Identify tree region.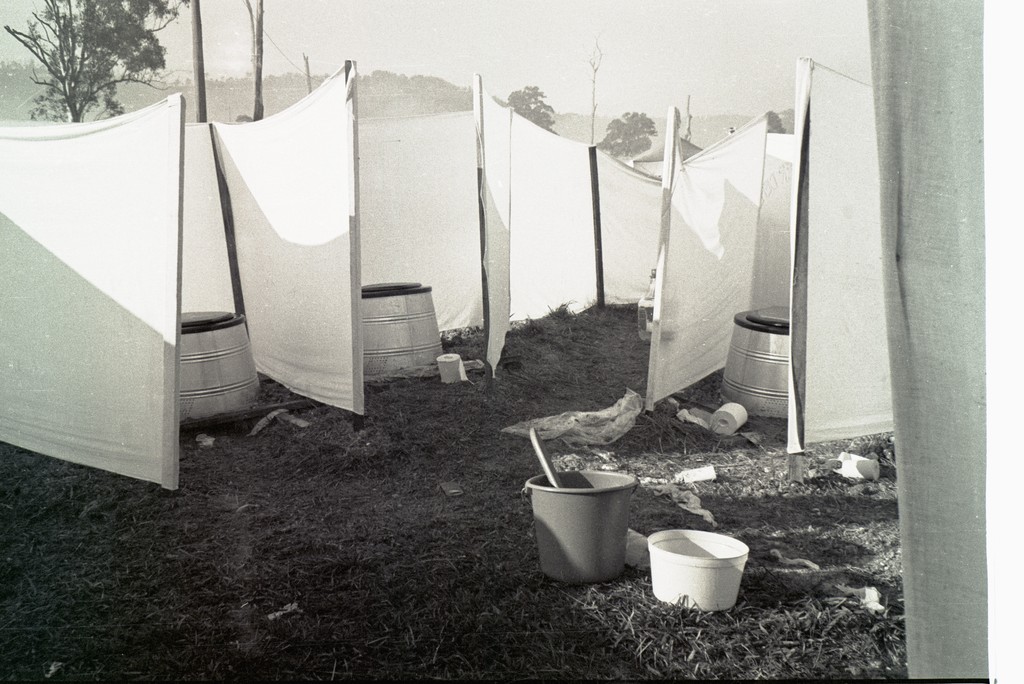
Region: 586,110,661,161.
